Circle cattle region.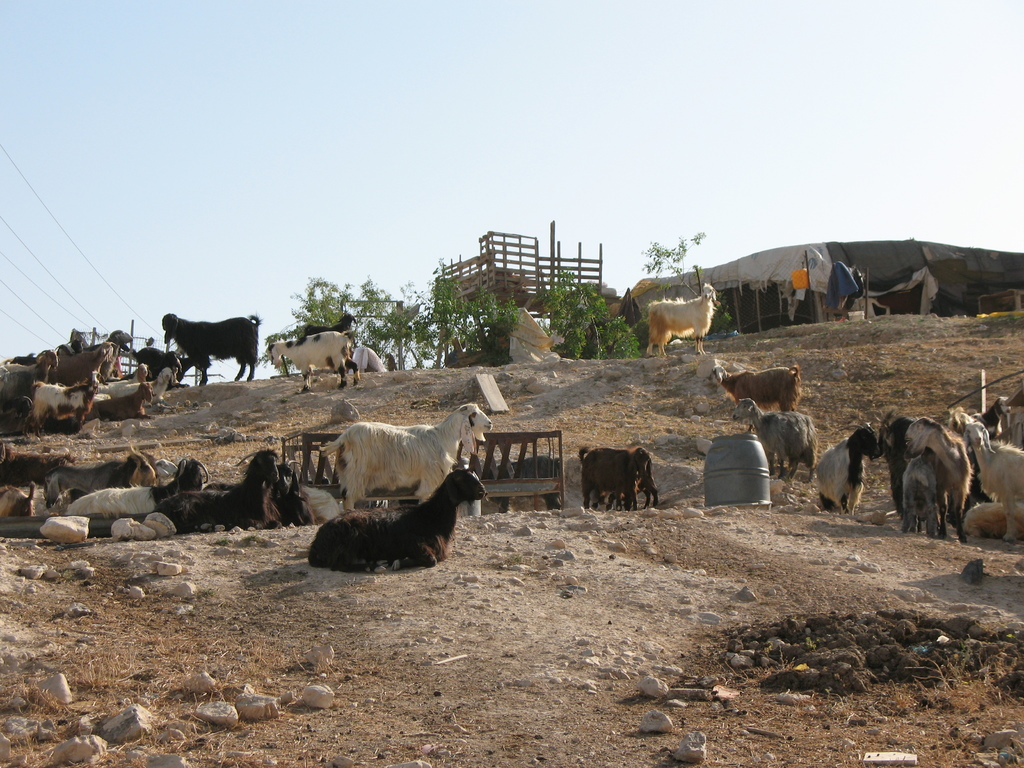
Region: bbox(49, 342, 115, 385).
